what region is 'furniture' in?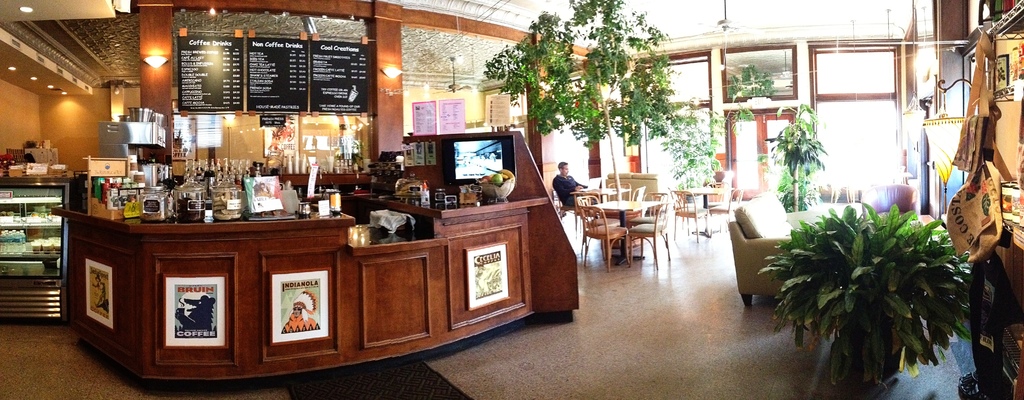
region(669, 189, 713, 246).
